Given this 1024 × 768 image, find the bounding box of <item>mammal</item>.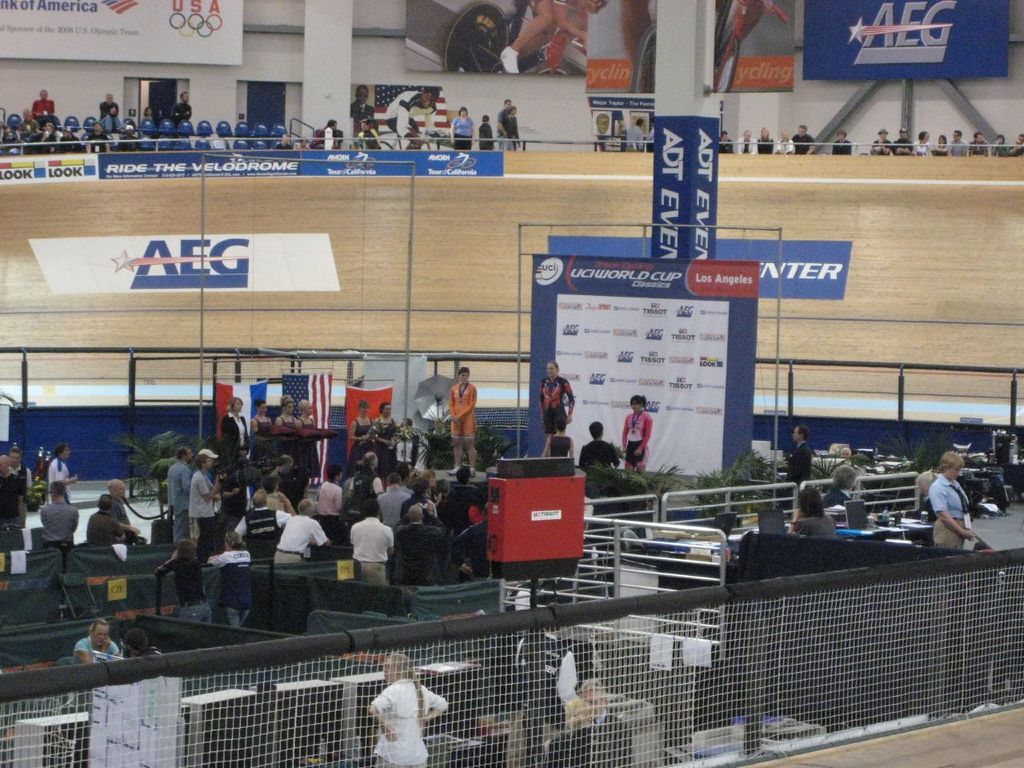
bbox(277, 391, 301, 455).
